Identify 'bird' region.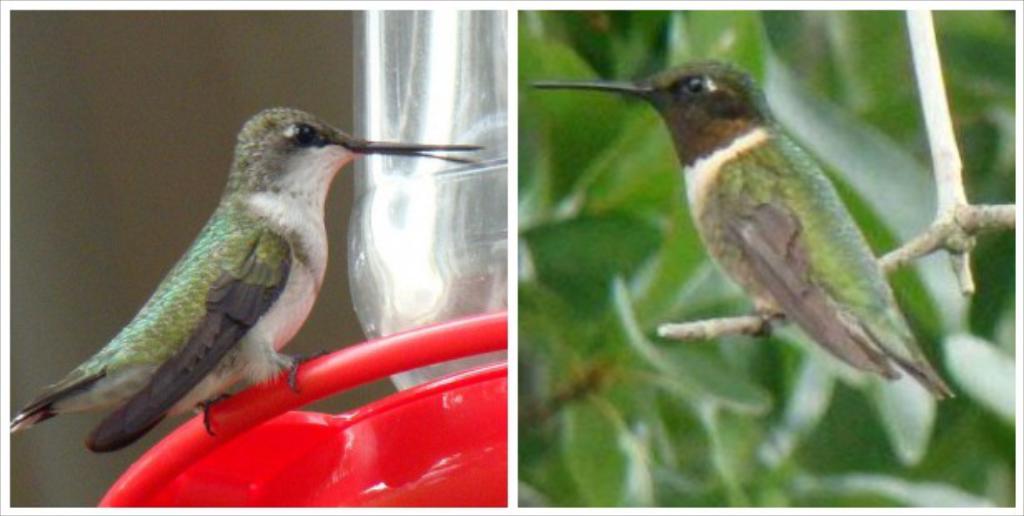
Region: box(528, 58, 956, 404).
